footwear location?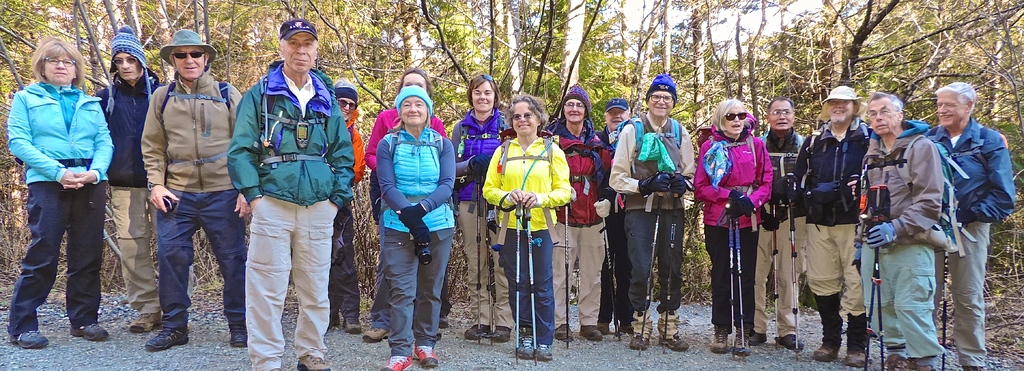
region(70, 327, 110, 339)
